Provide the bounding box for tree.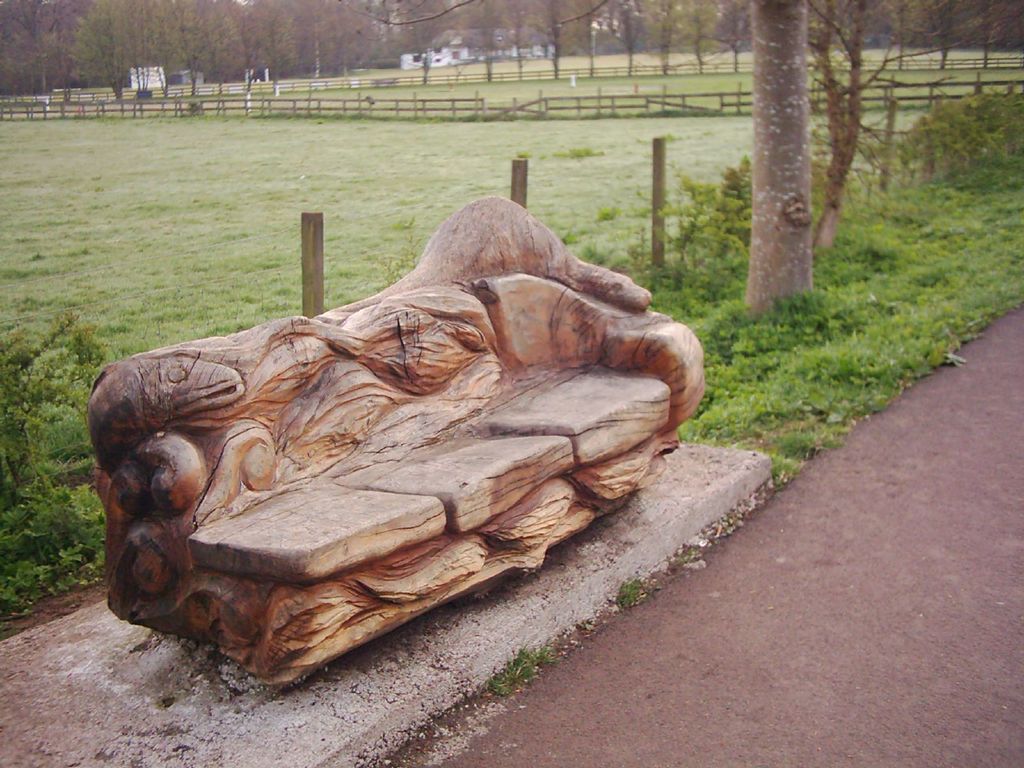
663, 12, 941, 357.
